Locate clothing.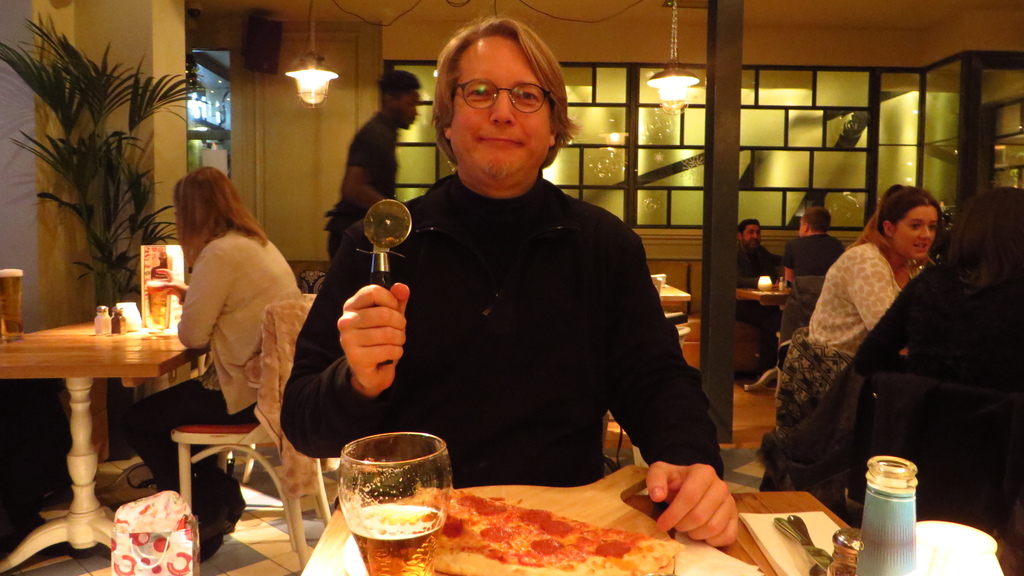
Bounding box: select_region(855, 251, 1023, 382).
